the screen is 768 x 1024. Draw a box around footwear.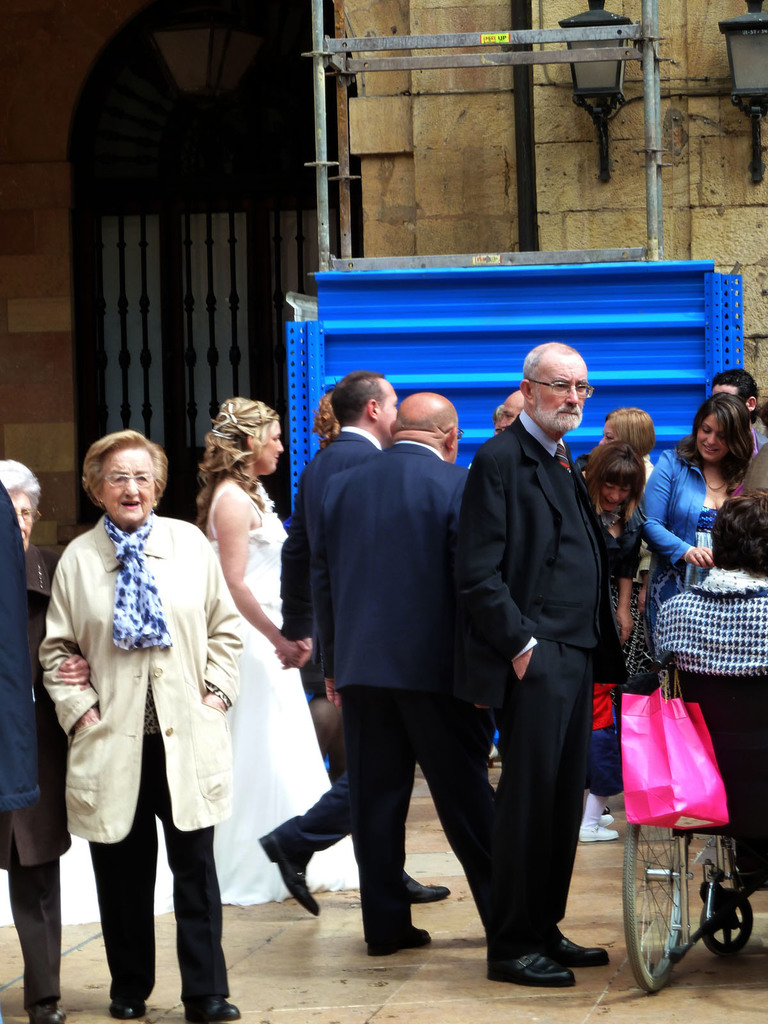
box=[369, 924, 422, 952].
